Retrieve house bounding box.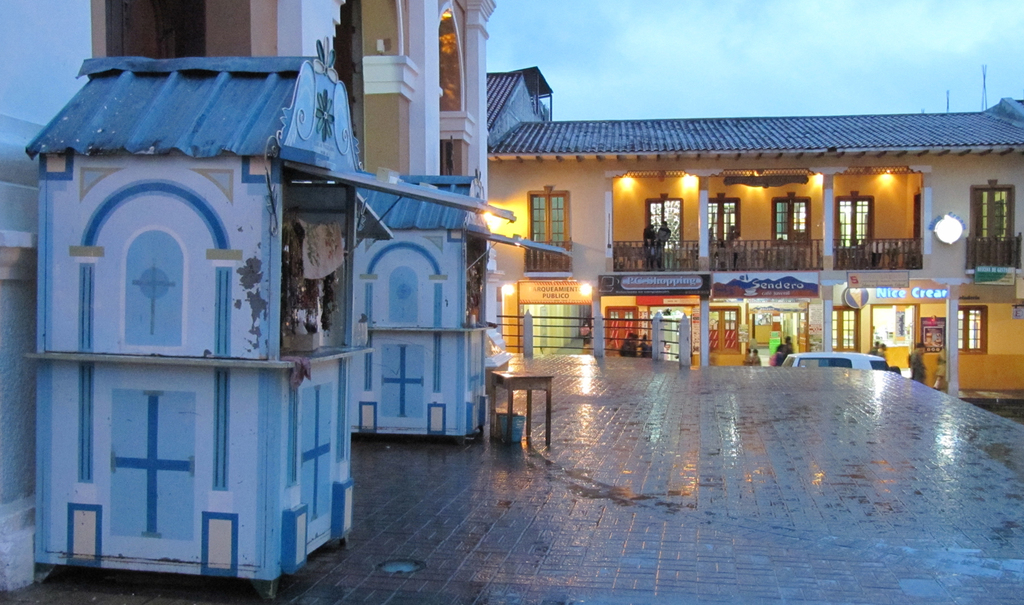
Bounding box: detection(24, 13, 658, 517).
